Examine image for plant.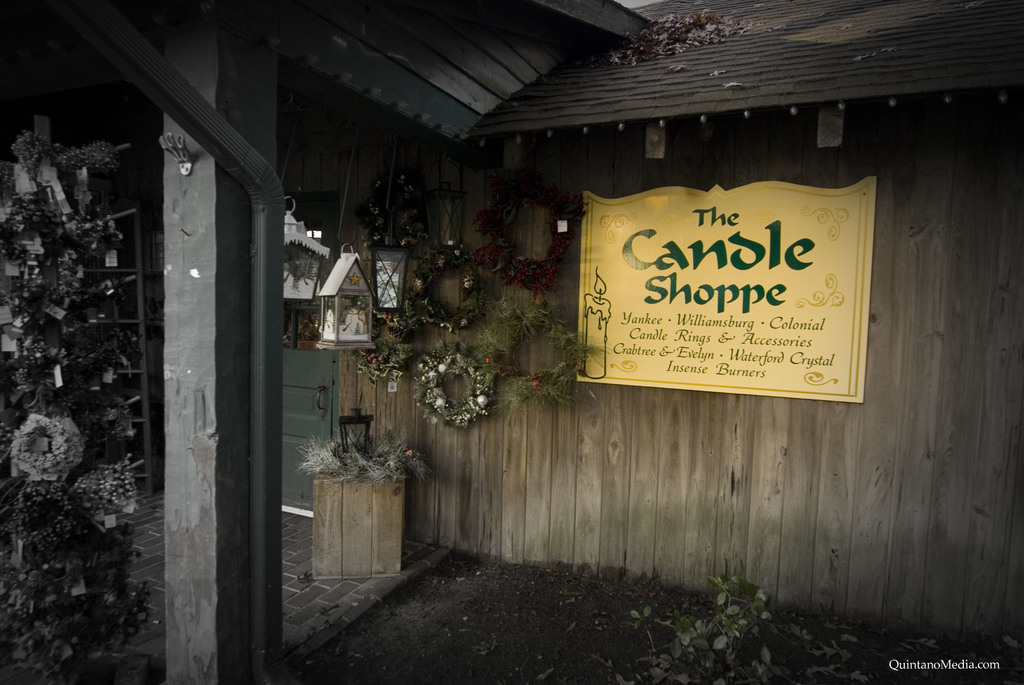
Examination result: <region>628, 572, 774, 684</region>.
